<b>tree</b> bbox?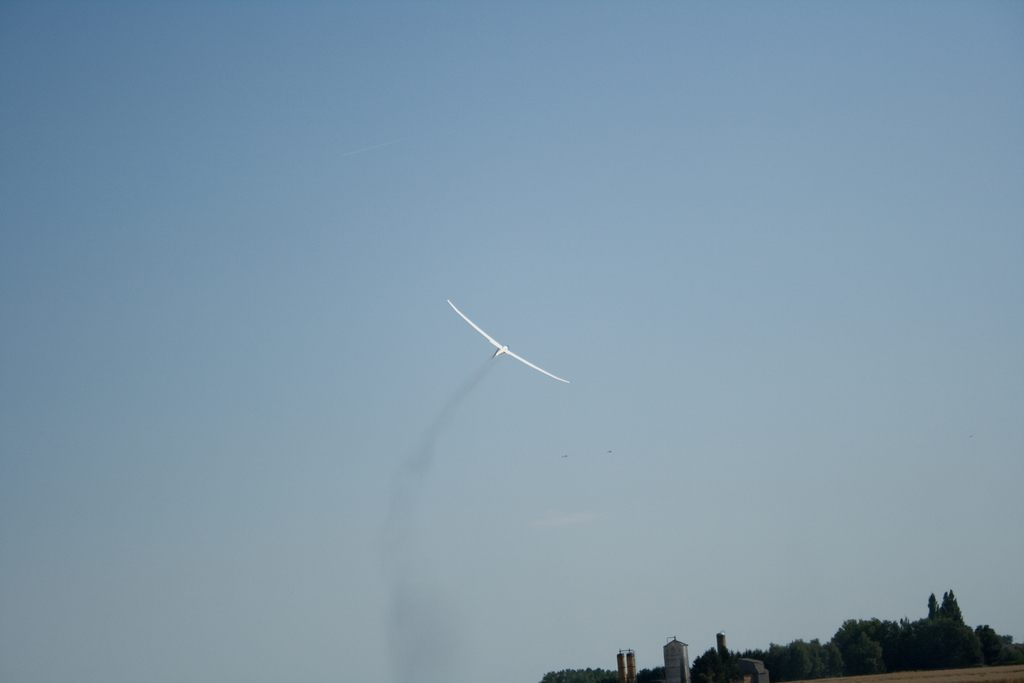
region(941, 591, 963, 623)
